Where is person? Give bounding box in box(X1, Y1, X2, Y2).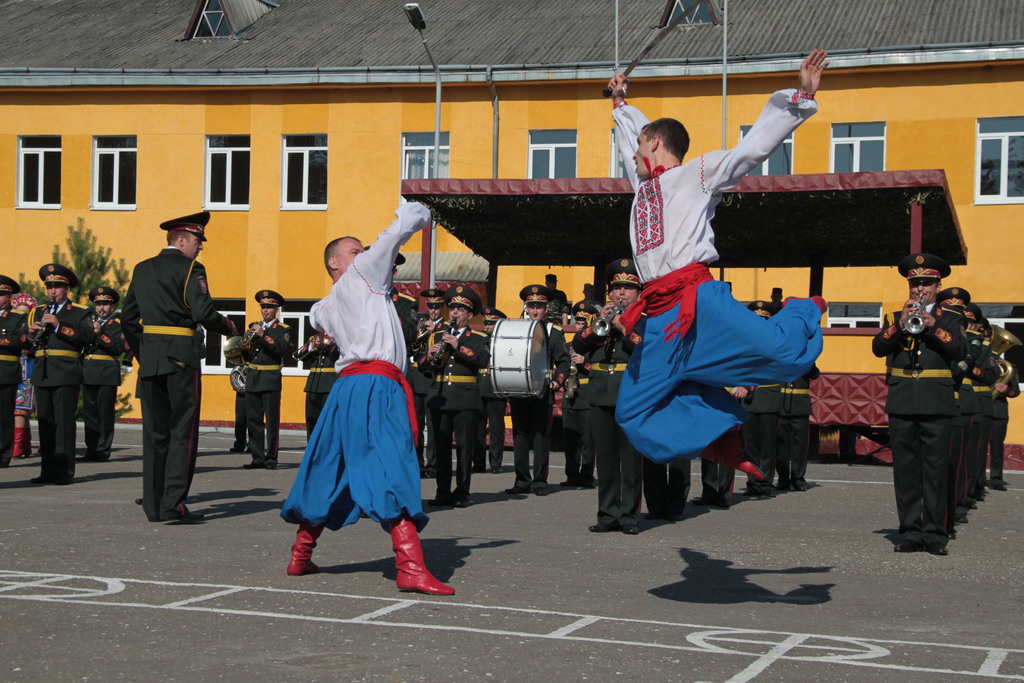
box(277, 198, 460, 597).
